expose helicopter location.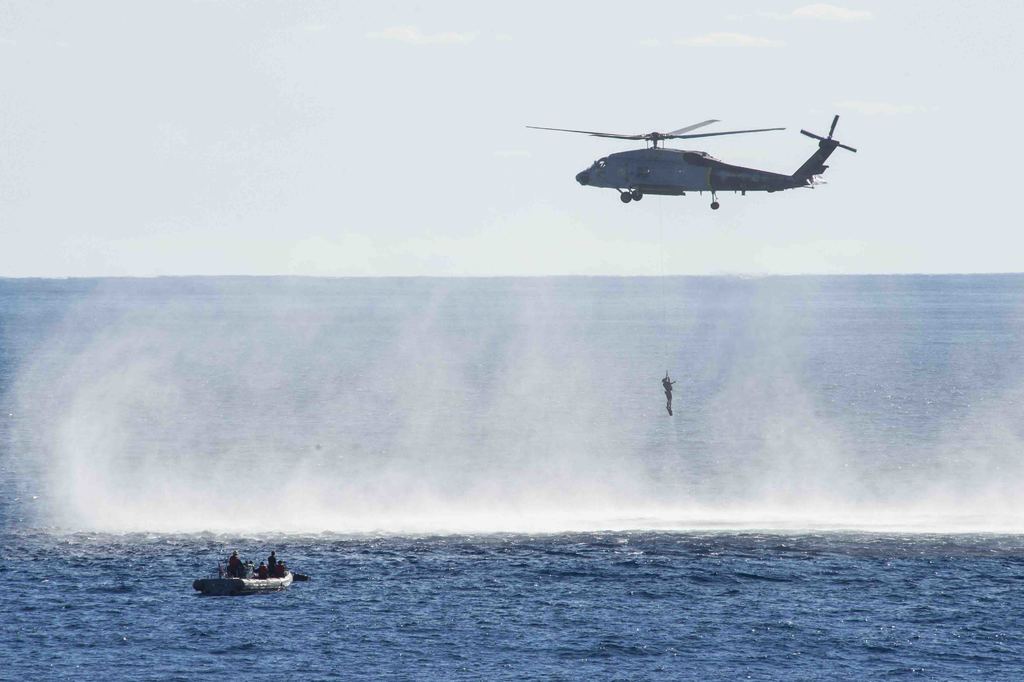
Exposed at detection(527, 113, 860, 211).
